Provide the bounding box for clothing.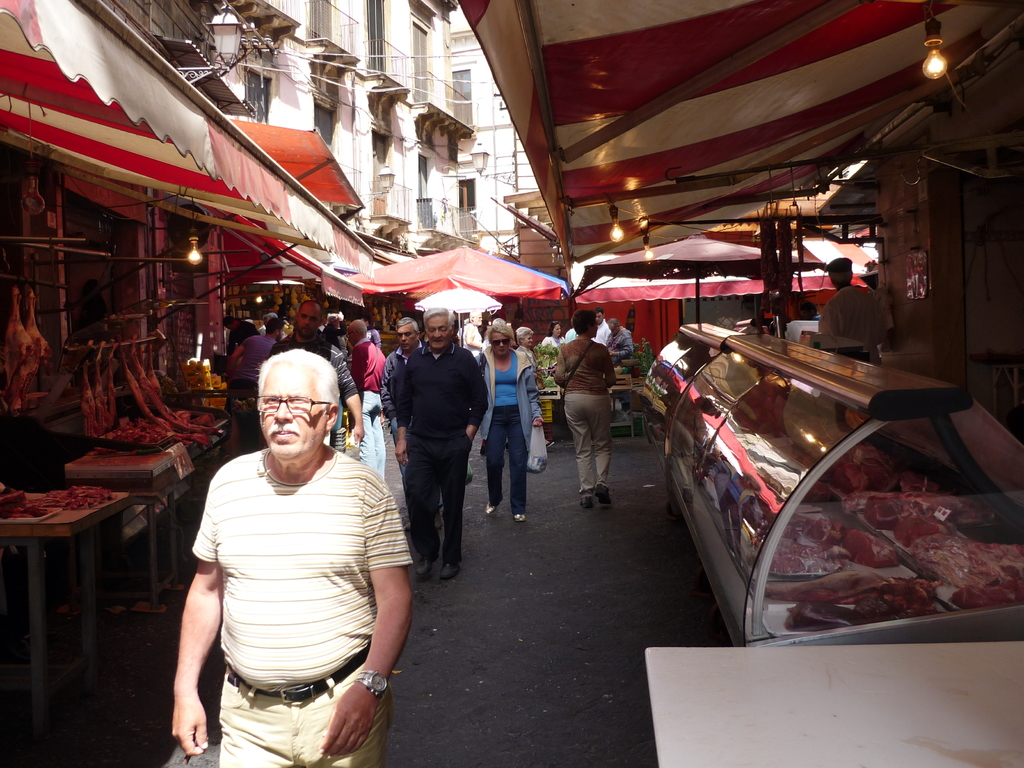
detection(458, 323, 483, 363).
